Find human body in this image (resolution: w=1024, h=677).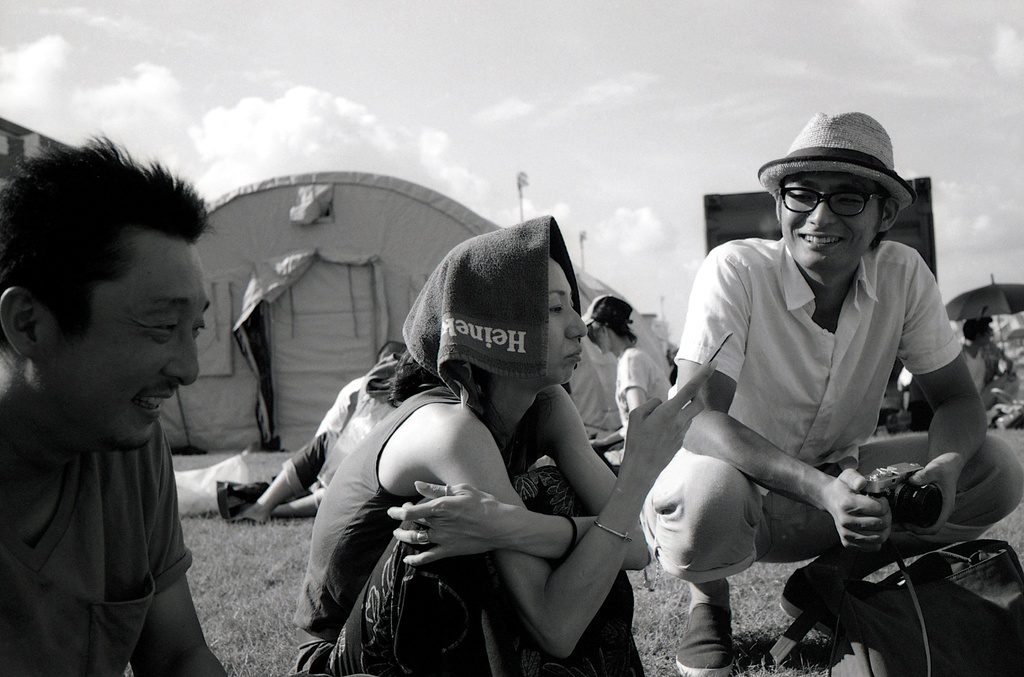
(0,422,236,676).
